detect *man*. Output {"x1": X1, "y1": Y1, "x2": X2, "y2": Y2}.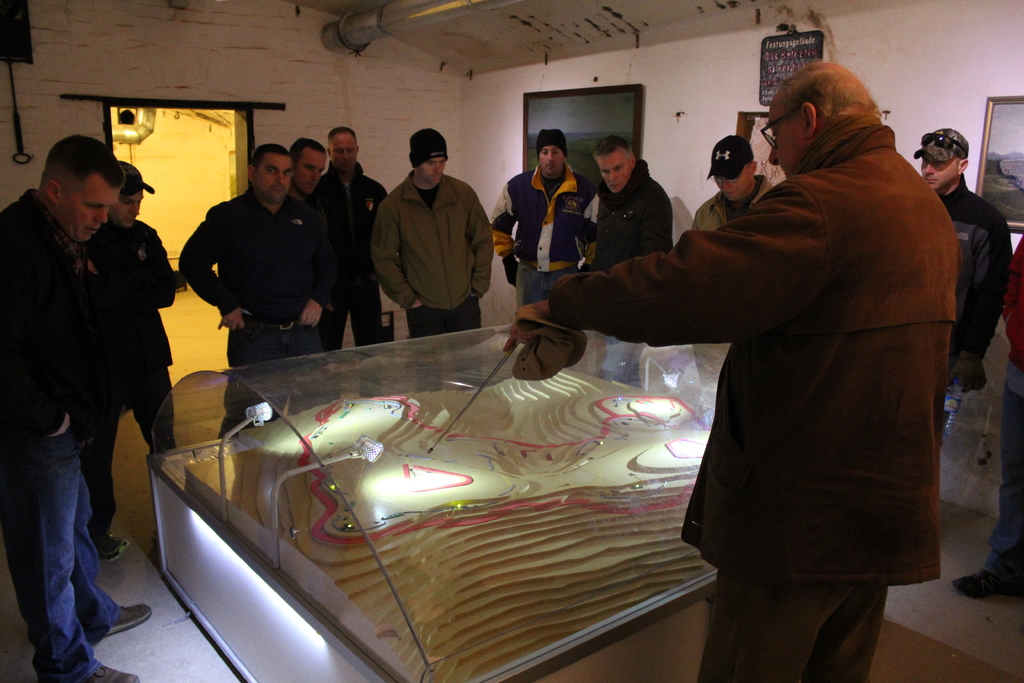
{"x1": 915, "y1": 126, "x2": 1010, "y2": 445}.
